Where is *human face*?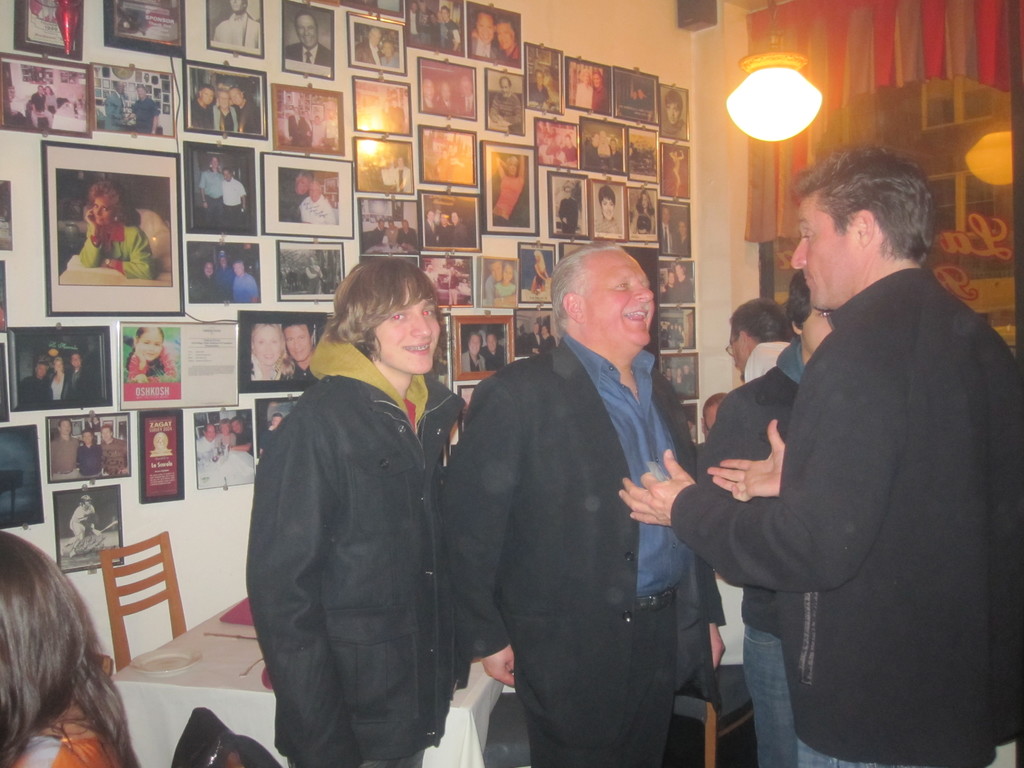
<box>369,289,446,373</box>.
